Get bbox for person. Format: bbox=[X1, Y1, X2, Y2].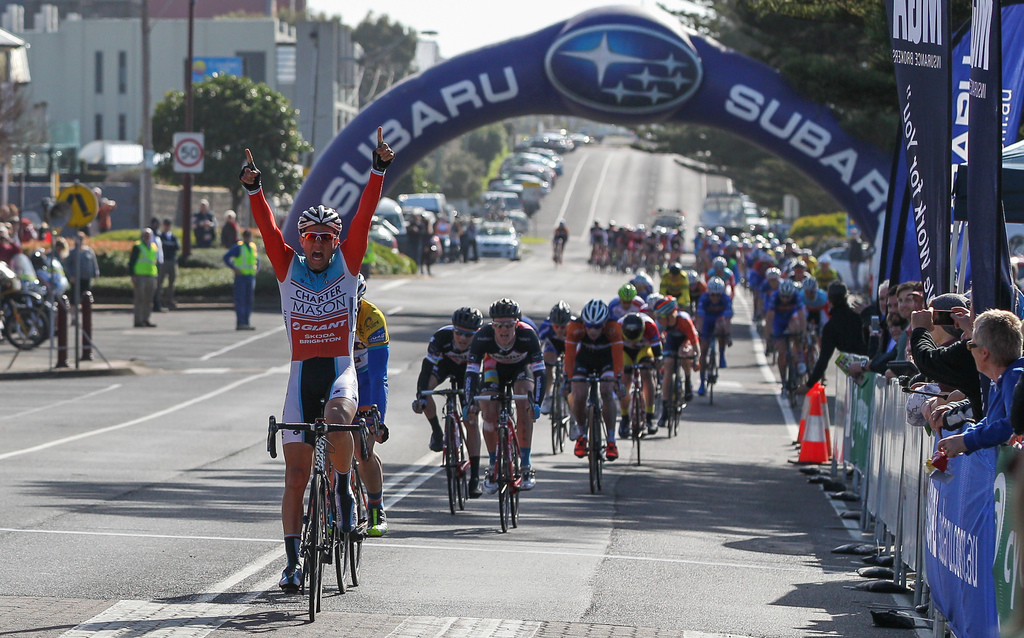
bbox=[533, 297, 575, 392].
